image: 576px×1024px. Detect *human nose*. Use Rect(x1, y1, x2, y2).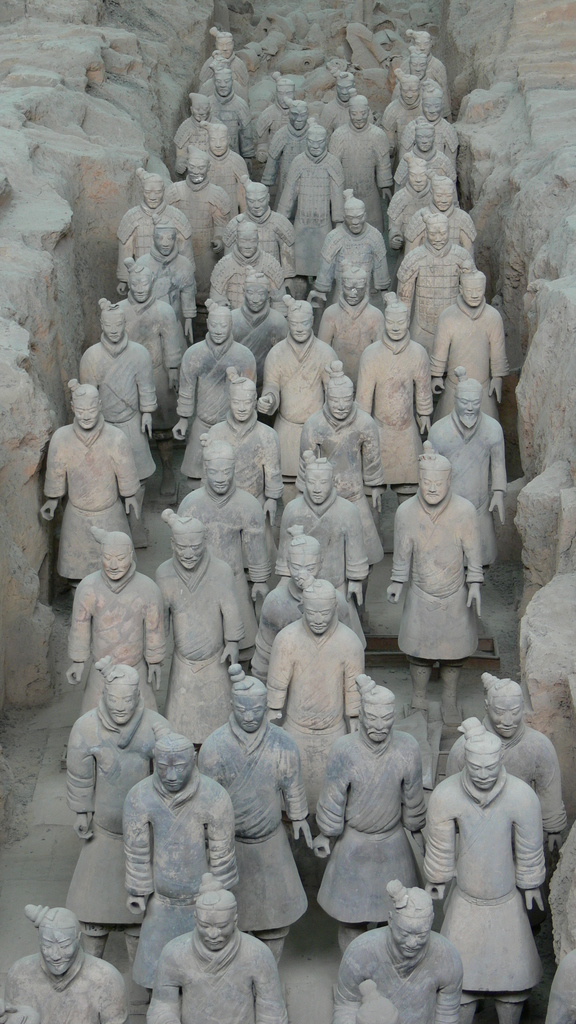
Rect(406, 935, 419, 948).
